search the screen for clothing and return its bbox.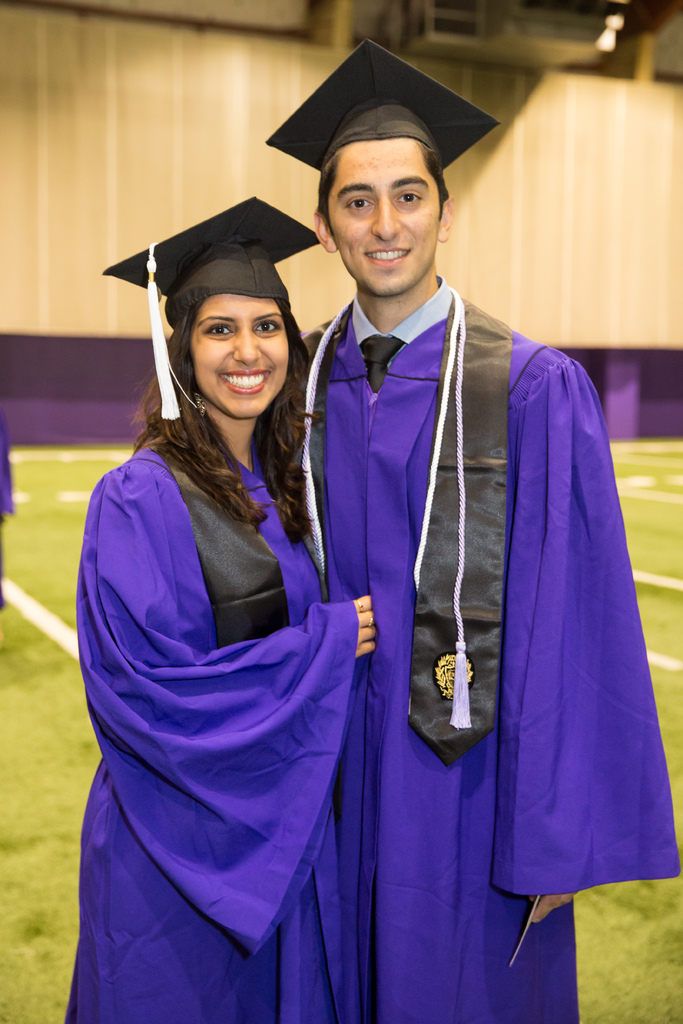
Found: bbox(49, 425, 384, 1023).
